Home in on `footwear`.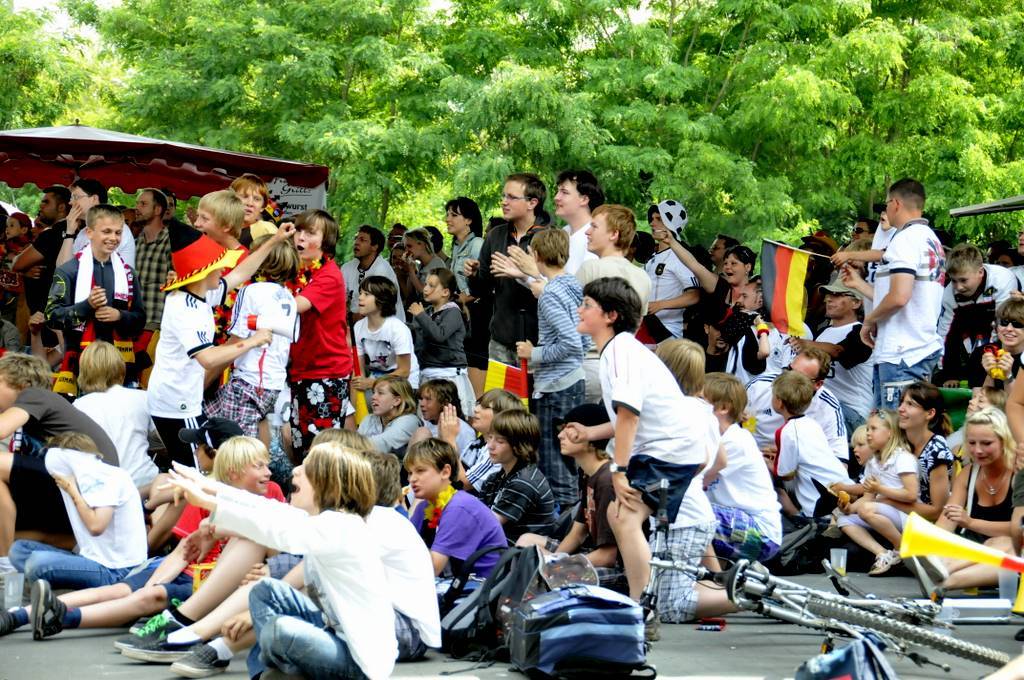
Homed in at (x1=171, y1=644, x2=233, y2=679).
